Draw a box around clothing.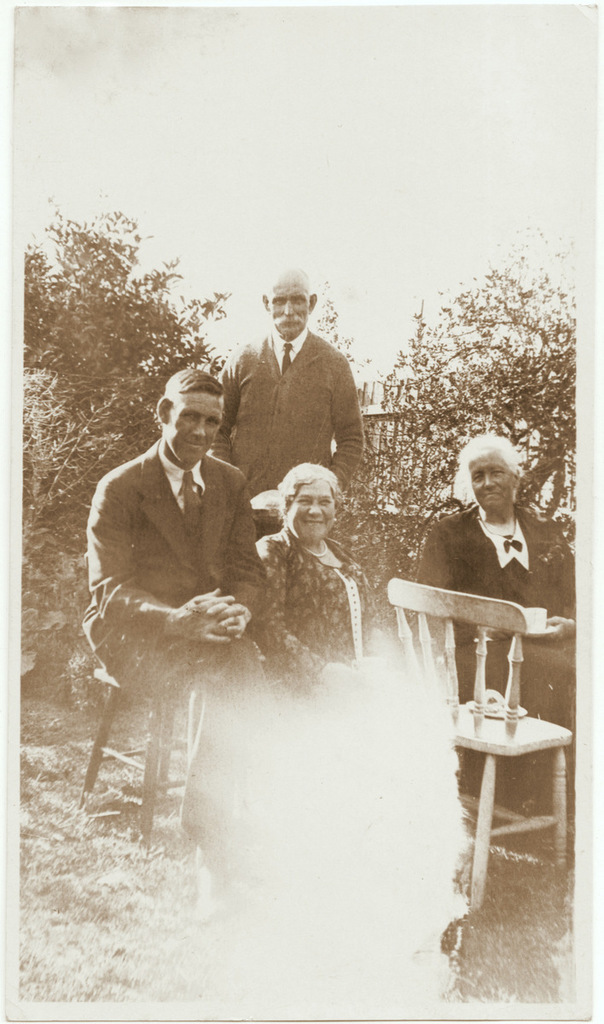
x1=257 y1=535 x2=407 y2=713.
